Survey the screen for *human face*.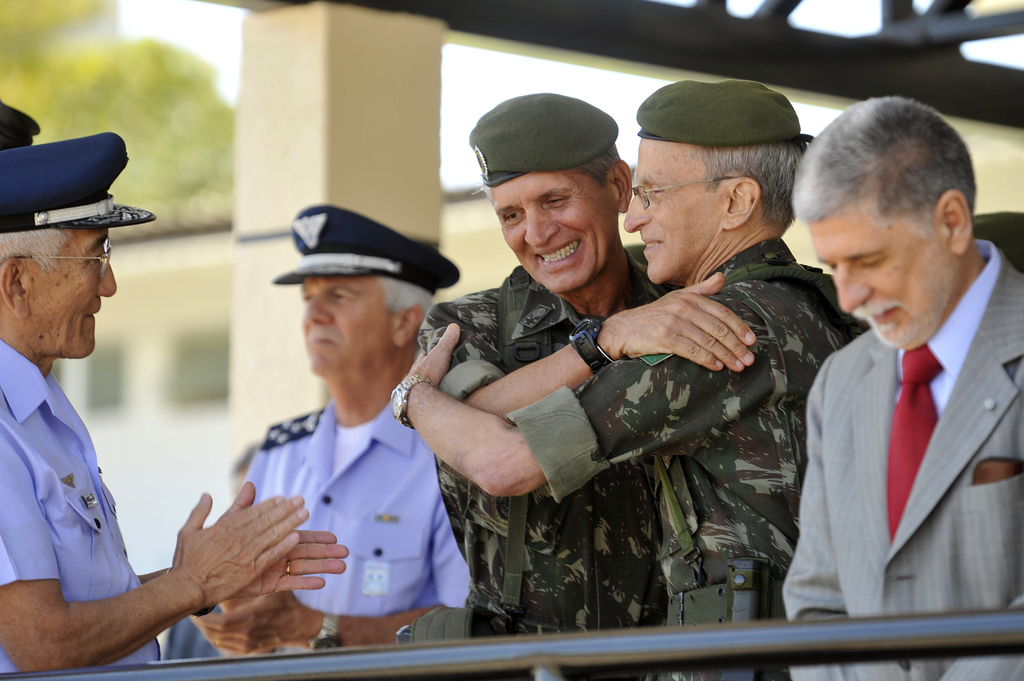
Survey found: {"x1": 299, "y1": 273, "x2": 401, "y2": 384}.
